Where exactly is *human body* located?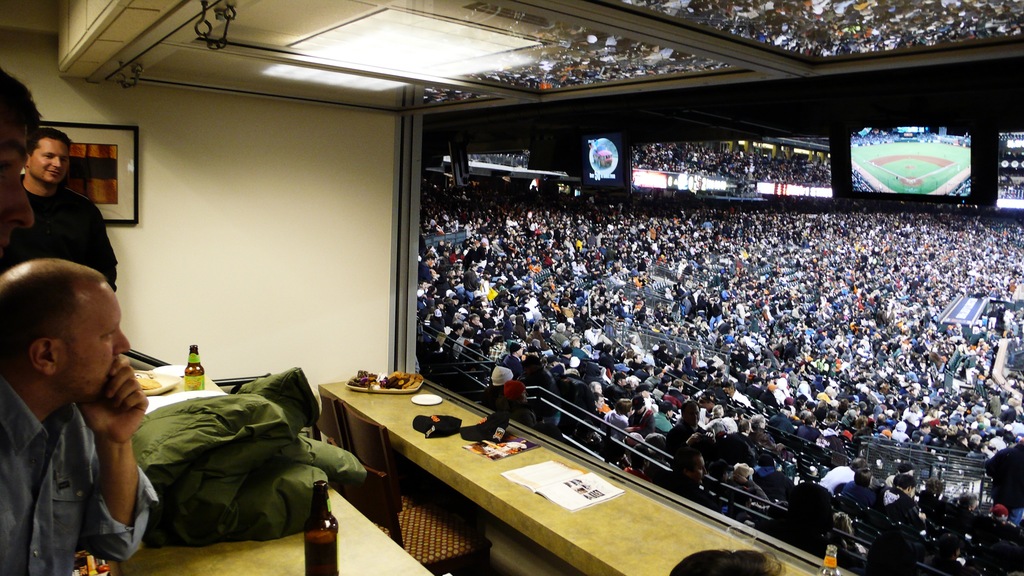
Its bounding box is (left=577, top=275, right=582, bottom=281).
